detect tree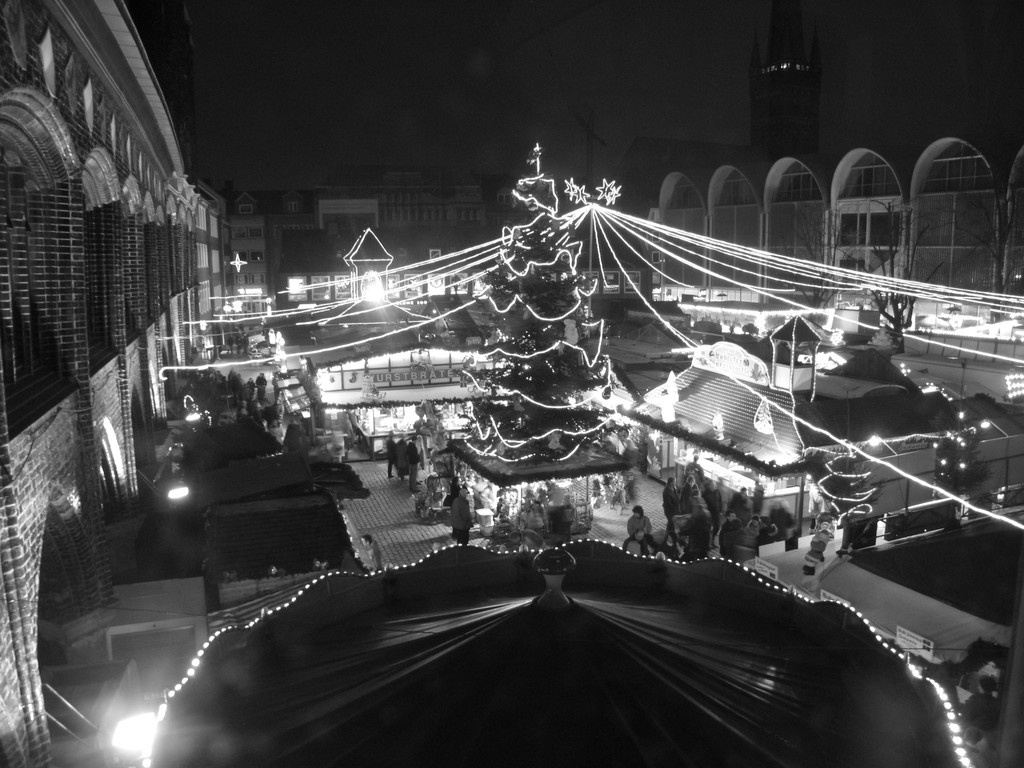
locate(826, 198, 945, 335)
